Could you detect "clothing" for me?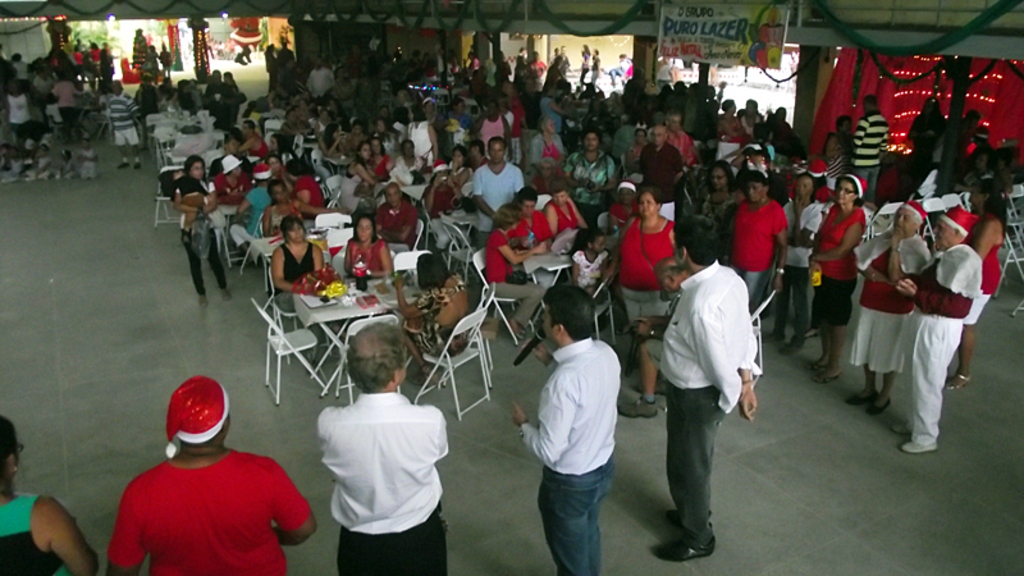
Detection result: 296/172/330/214.
